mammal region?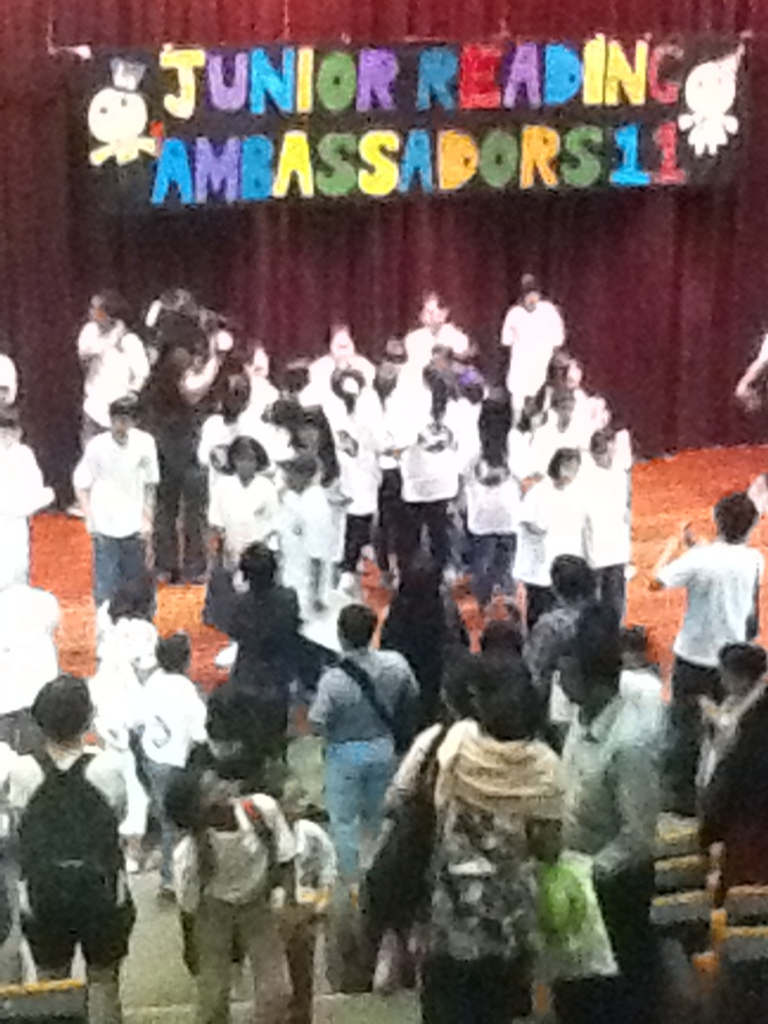
locate(67, 284, 142, 521)
